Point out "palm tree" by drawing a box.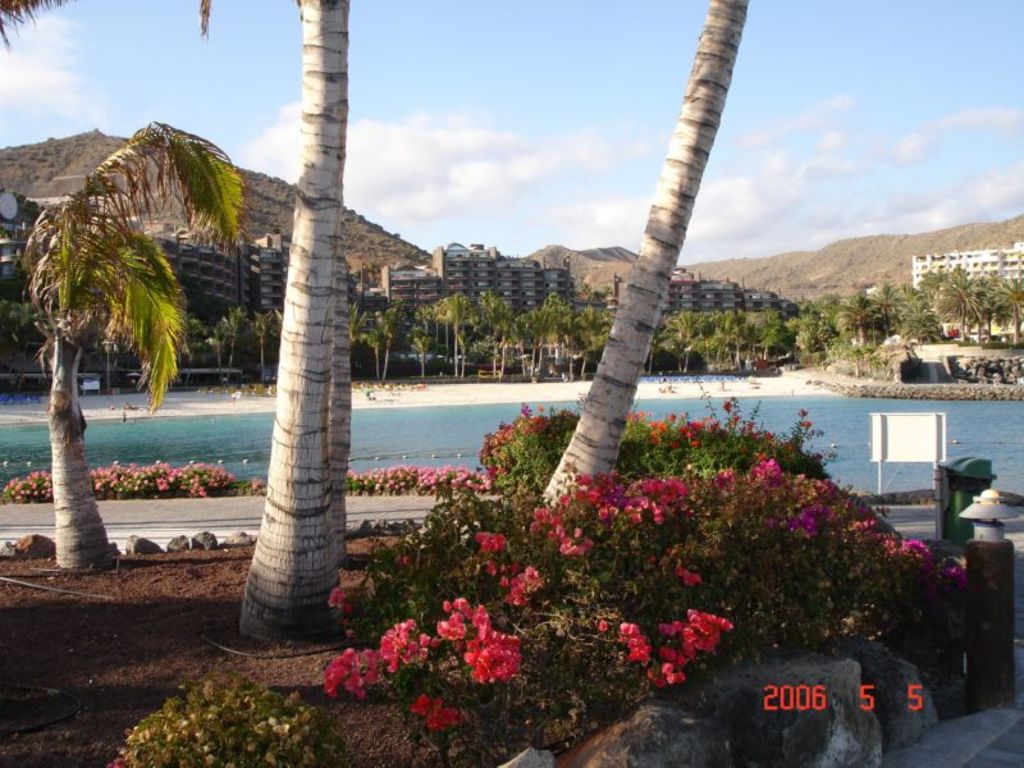
x1=422 y1=288 x2=492 y2=381.
